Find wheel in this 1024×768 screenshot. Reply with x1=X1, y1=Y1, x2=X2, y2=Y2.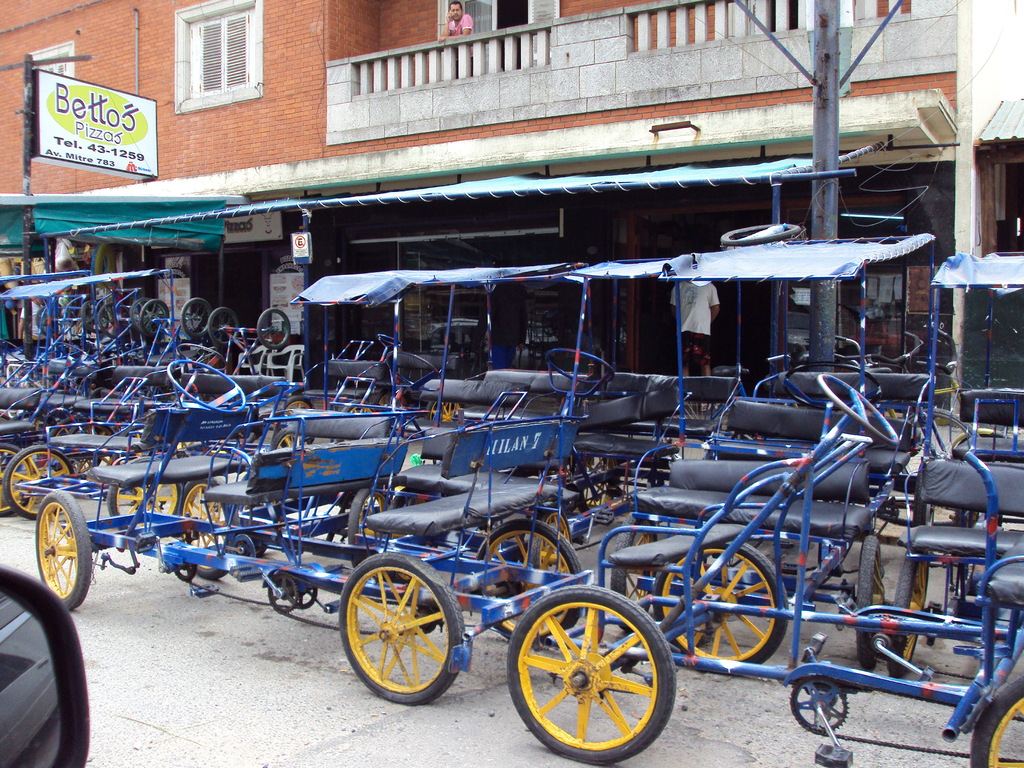
x1=67, y1=424, x2=115, y2=470.
